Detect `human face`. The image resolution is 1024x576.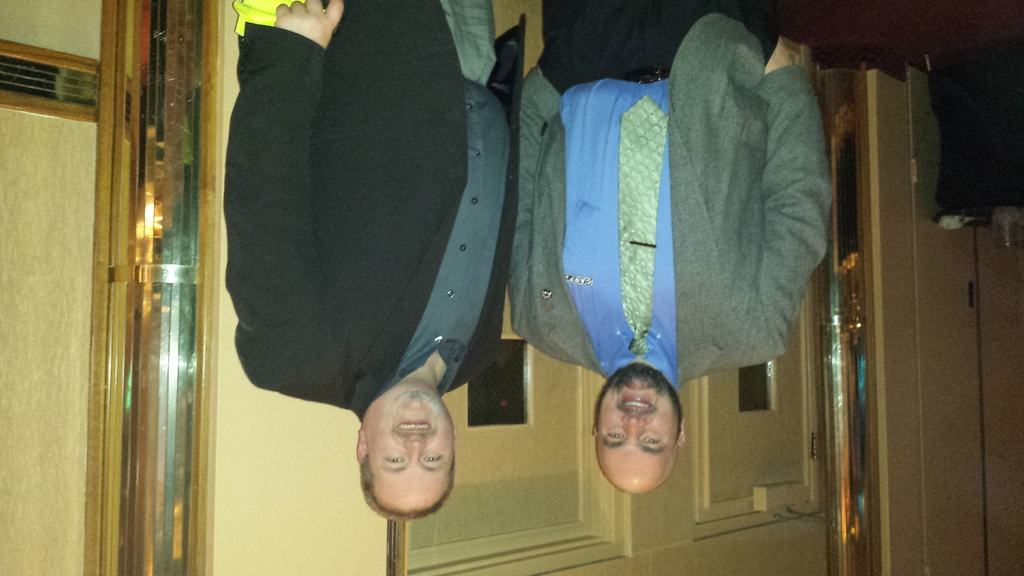
left=362, top=378, right=452, bottom=516.
